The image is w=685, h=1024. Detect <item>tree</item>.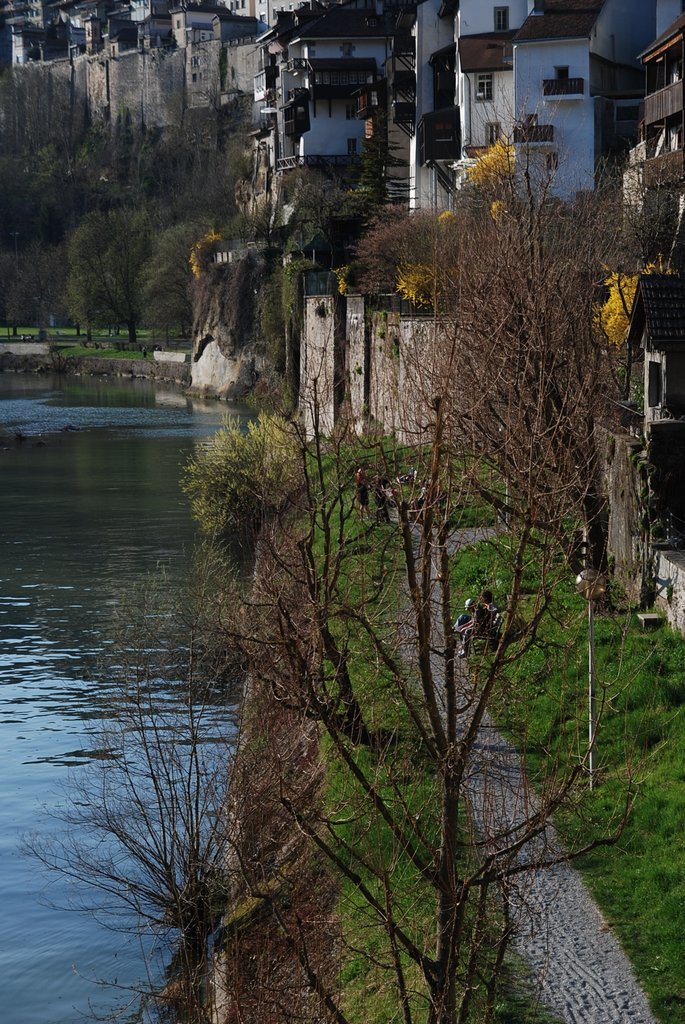
Detection: crop(384, 93, 684, 618).
